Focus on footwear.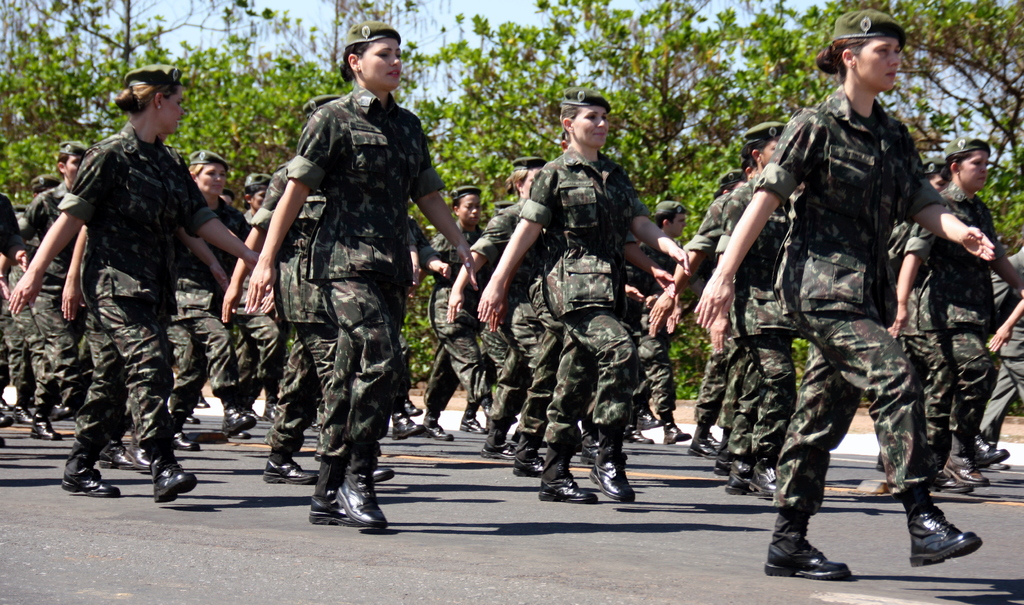
Focused at <bbox>751, 462, 777, 501</bbox>.
